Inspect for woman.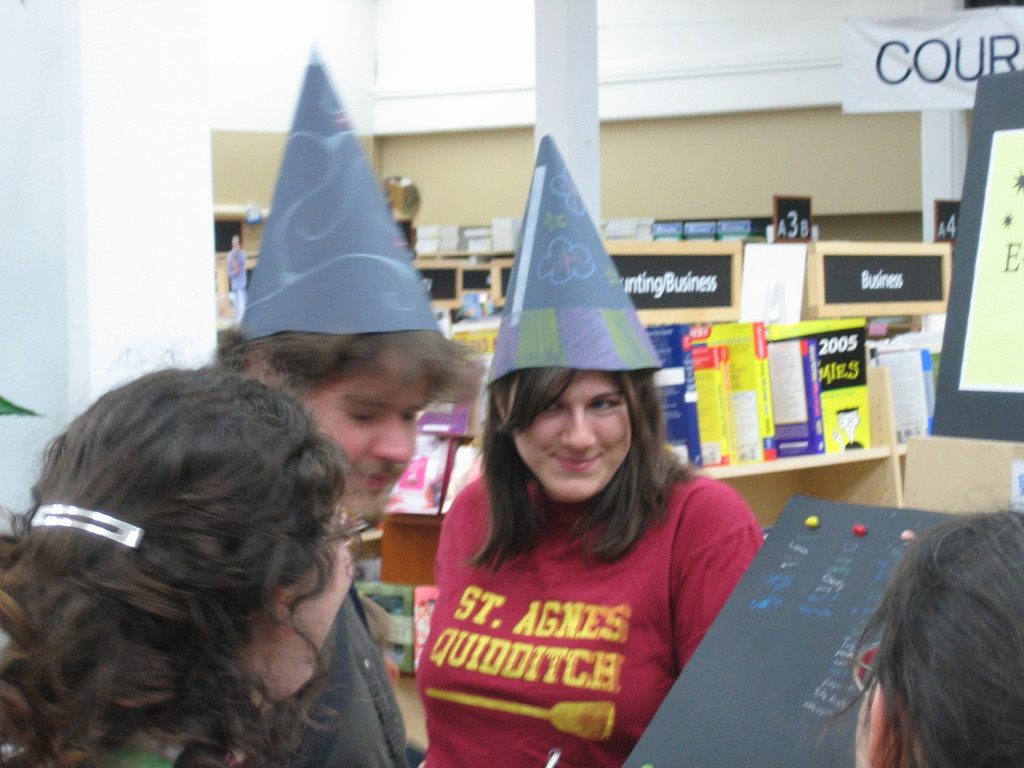
Inspection: bbox=[411, 129, 778, 767].
